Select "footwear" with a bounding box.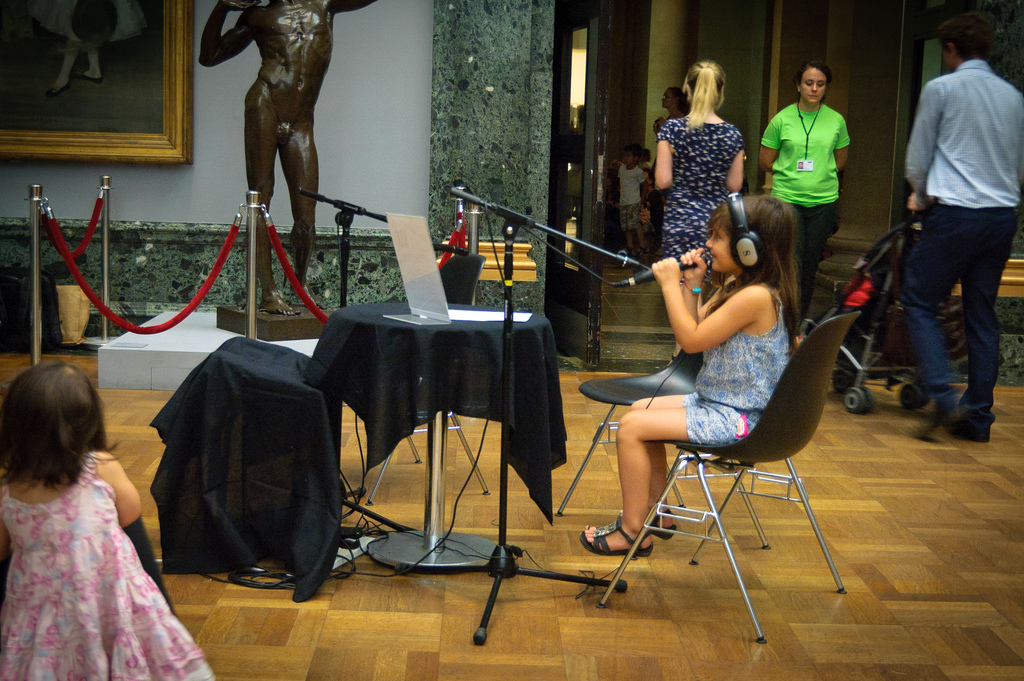
(582, 525, 643, 549).
